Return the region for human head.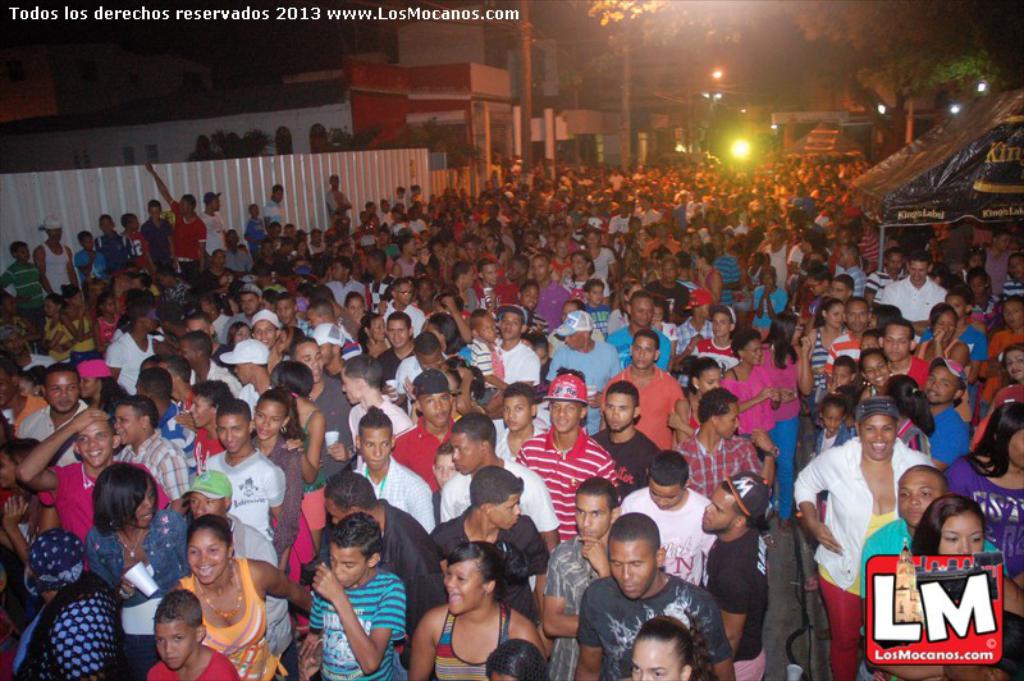
[239, 291, 261, 314].
